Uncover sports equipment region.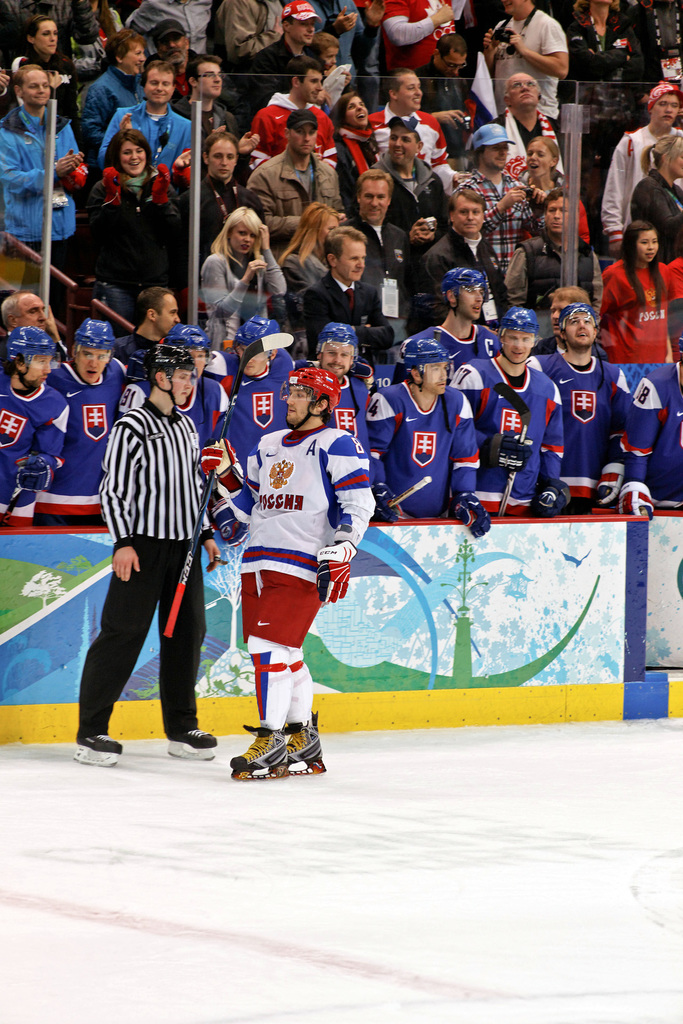
Uncovered: 75, 319, 117, 361.
